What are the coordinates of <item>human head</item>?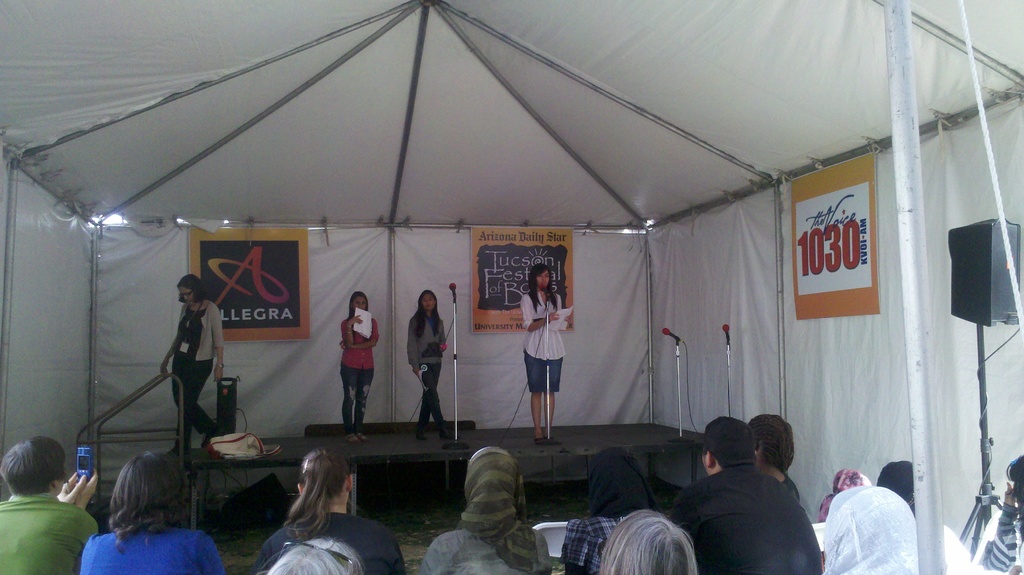
<box>746,410,793,466</box>.
